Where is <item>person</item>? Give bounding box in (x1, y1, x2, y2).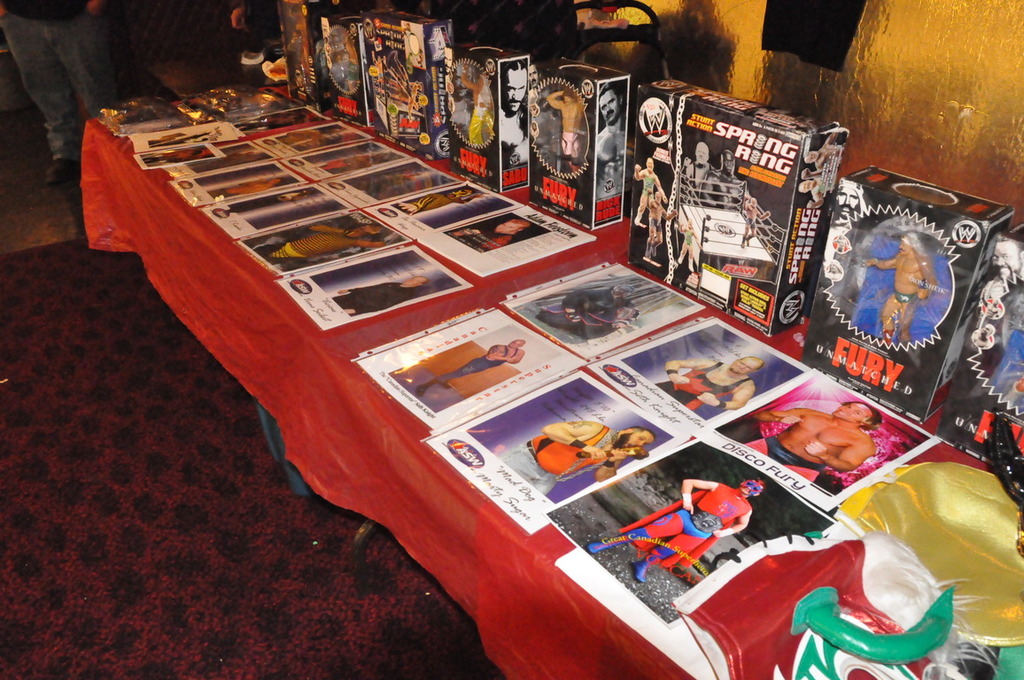
(697, 149, 748, 205).
